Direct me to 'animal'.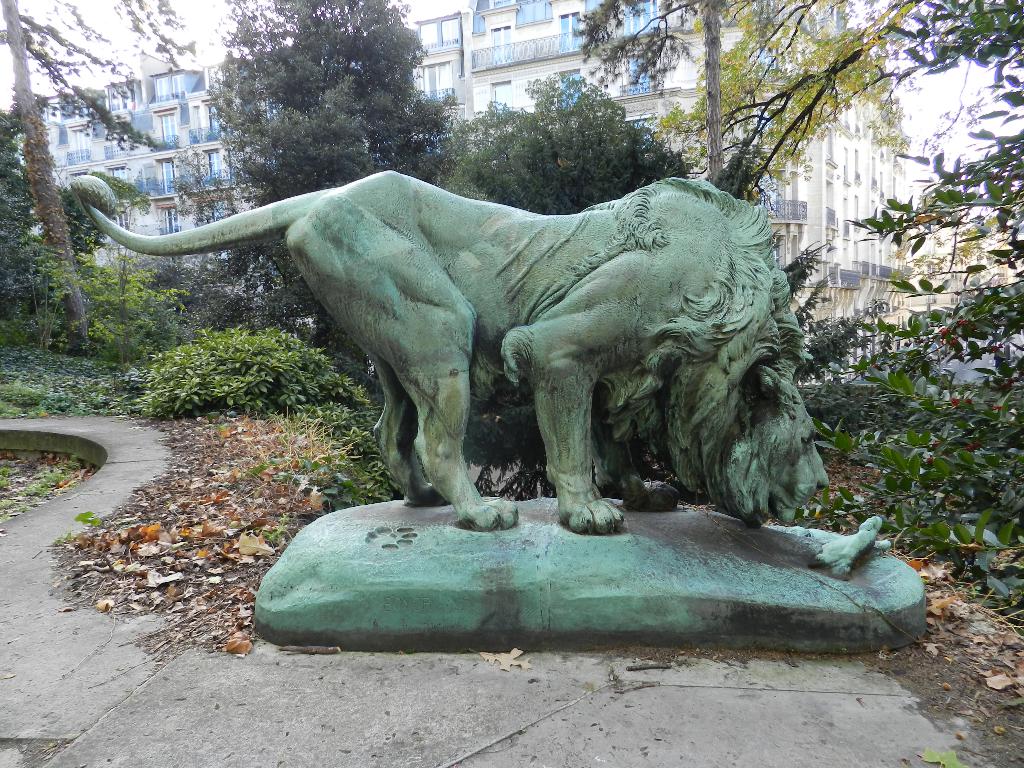
Direction: 70:170:831:535.
